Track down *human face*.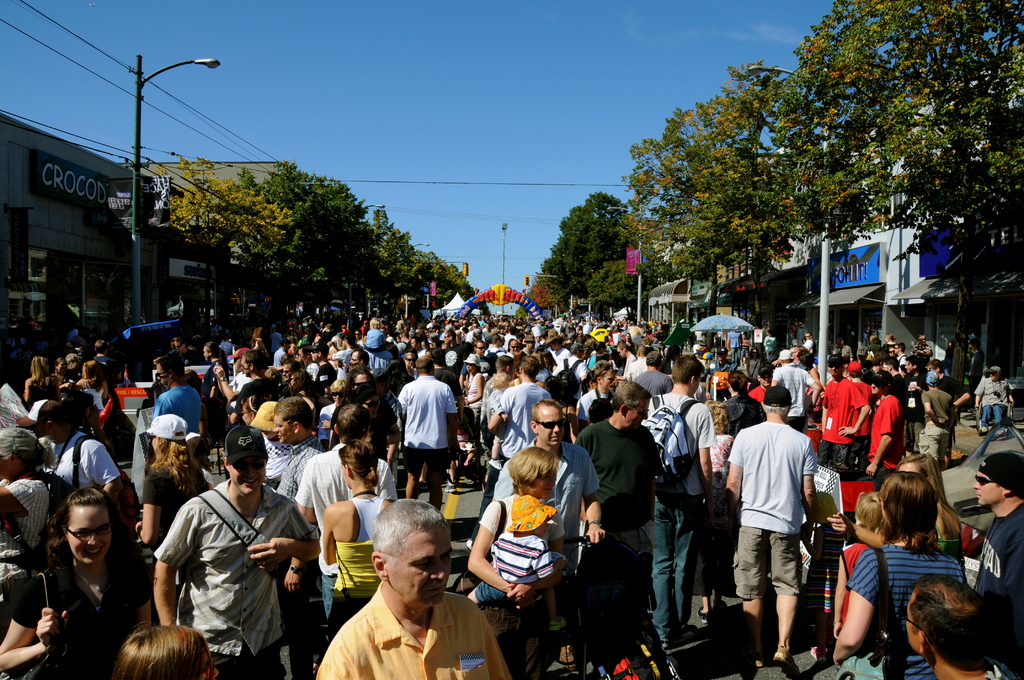
Tracked to <box>149,437,157,457</box>.
